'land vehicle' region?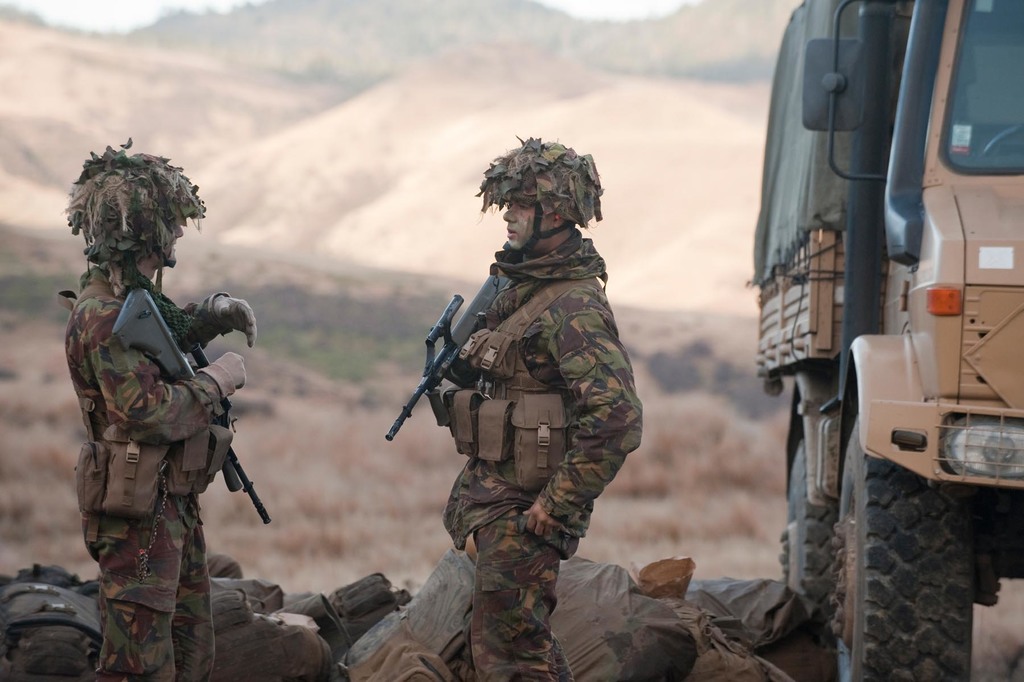
select_region(744, 0, 1023, 681)
